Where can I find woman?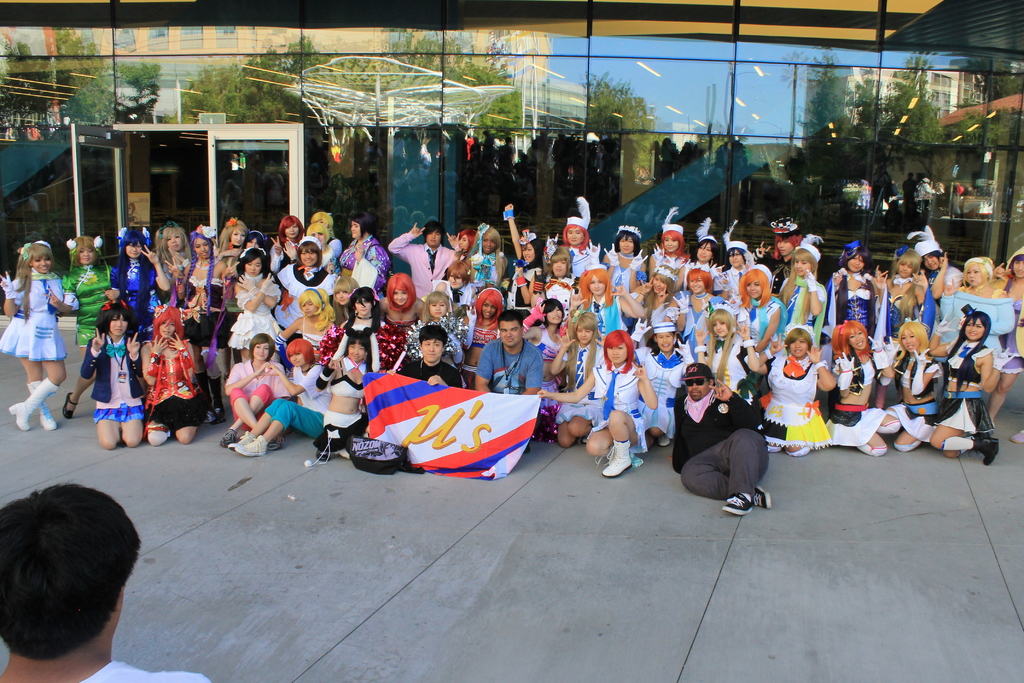
You can find it at <region>506, 205, 548, 309</region>.
